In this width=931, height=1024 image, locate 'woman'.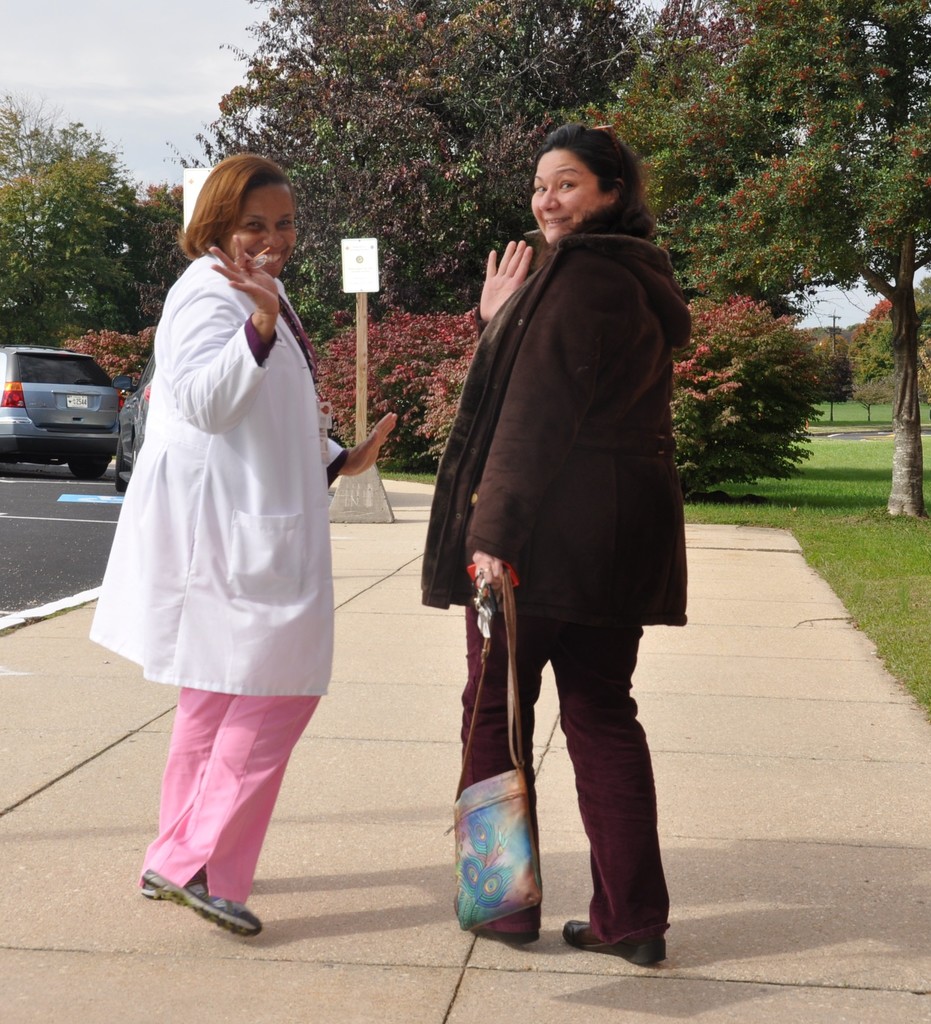
Bounding box: {"left": 419, "top": 129, "right": 697, "bottom": 973}.
